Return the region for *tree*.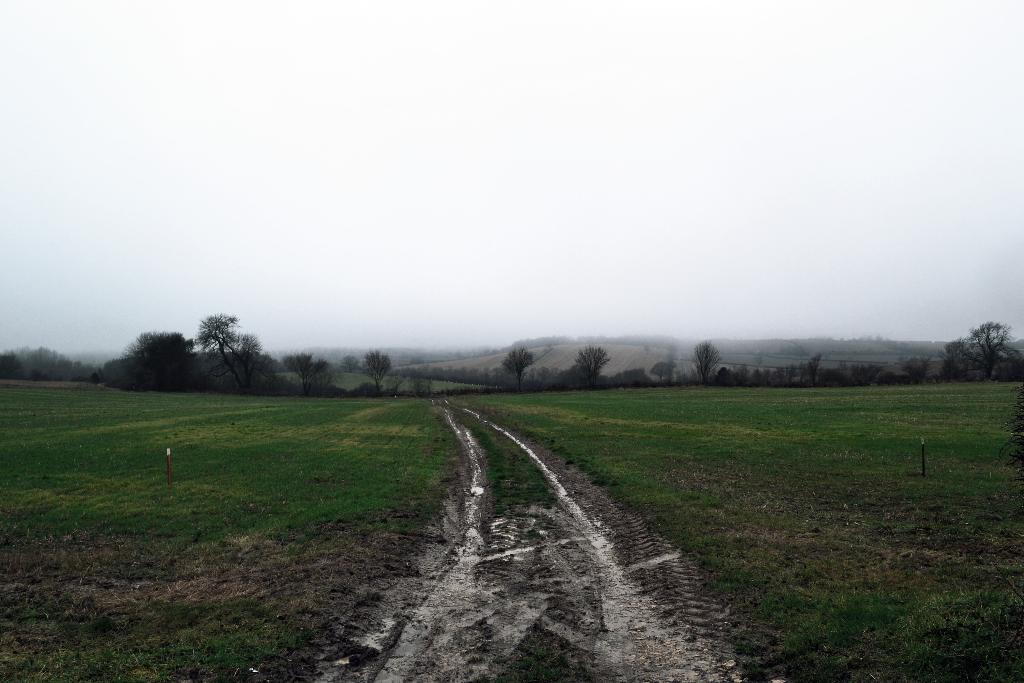
x1=194 y1=308 x2=262 y2=395.
